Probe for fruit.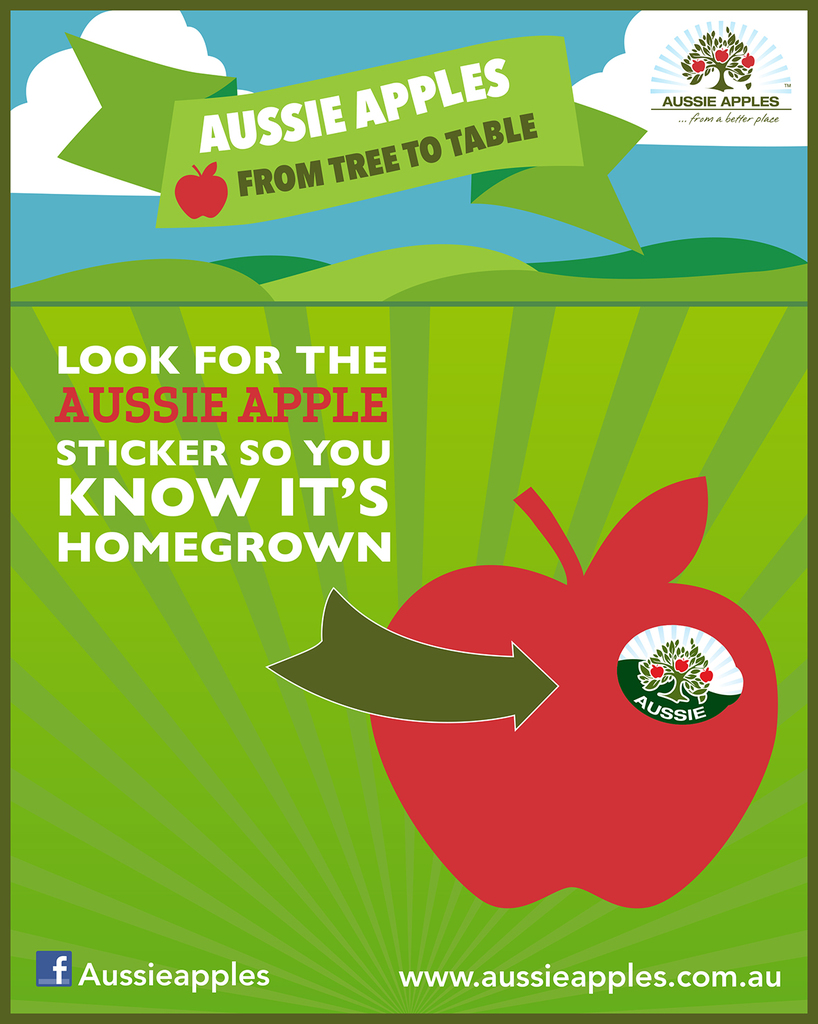
Probe result: l=365, t=473, r=782, b=910.
